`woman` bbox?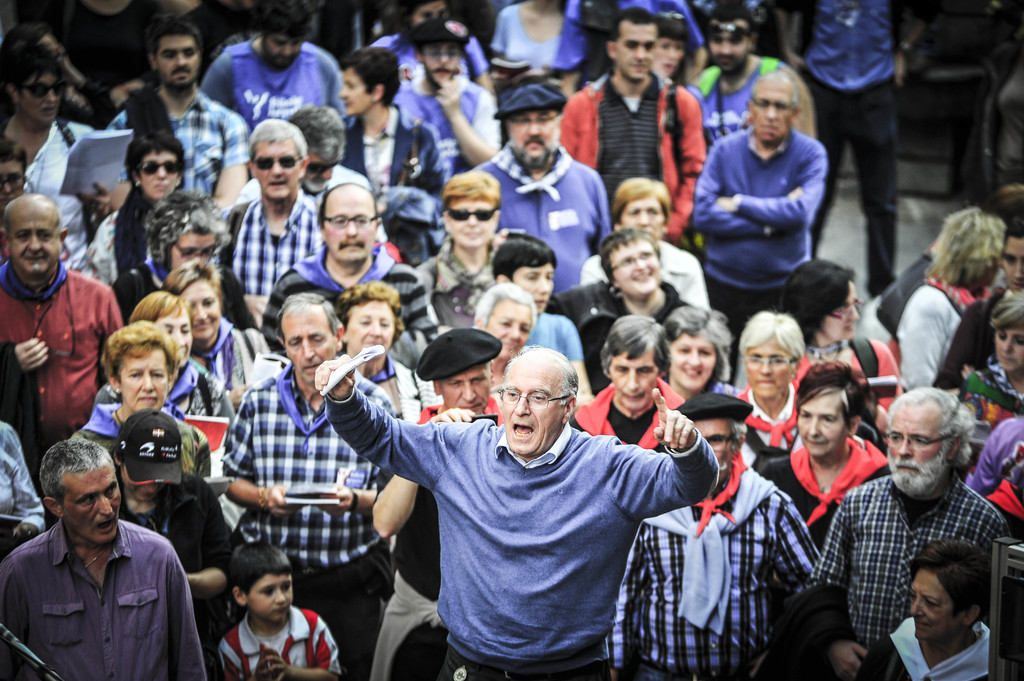
120 190 255 333
